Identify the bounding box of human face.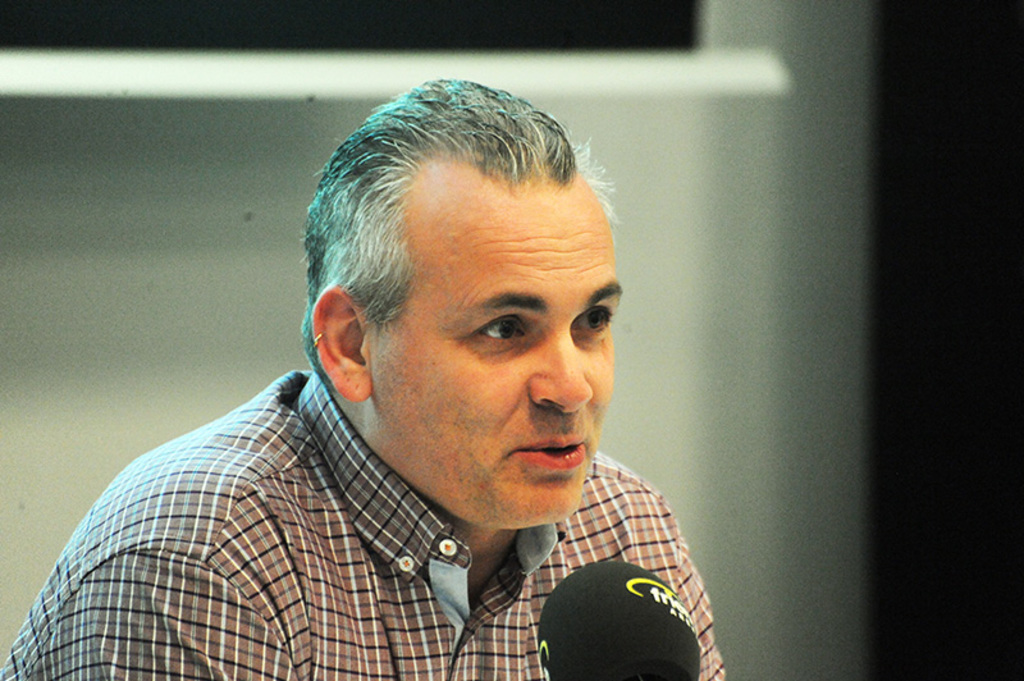
<box>415,210,628,511</box>.
